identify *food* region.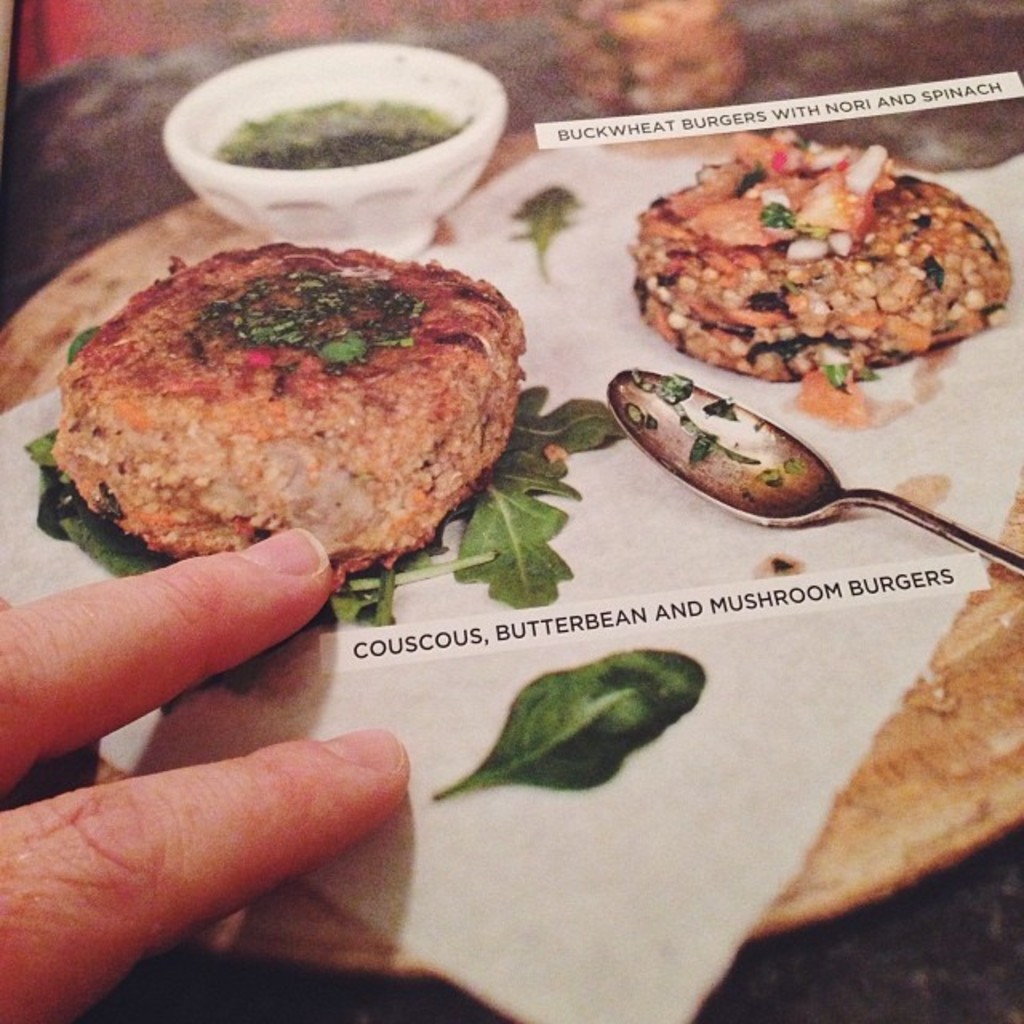
Region: 203, 102, 466, 176.
